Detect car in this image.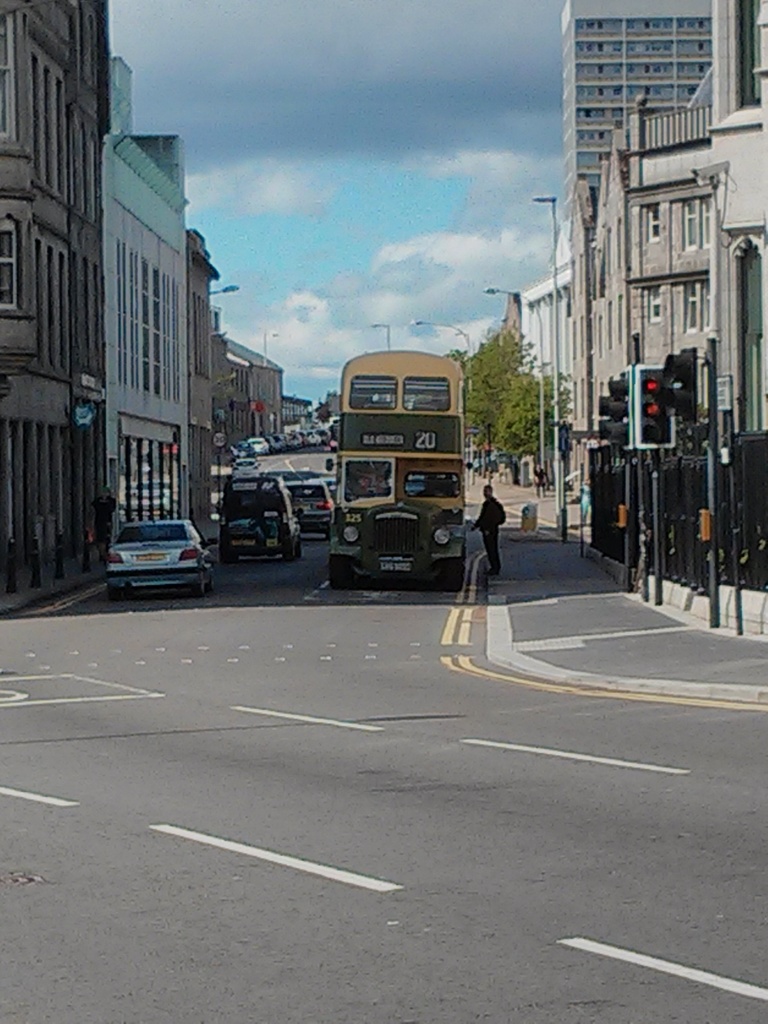
Detection: crop(282, 480, 333, 540).
